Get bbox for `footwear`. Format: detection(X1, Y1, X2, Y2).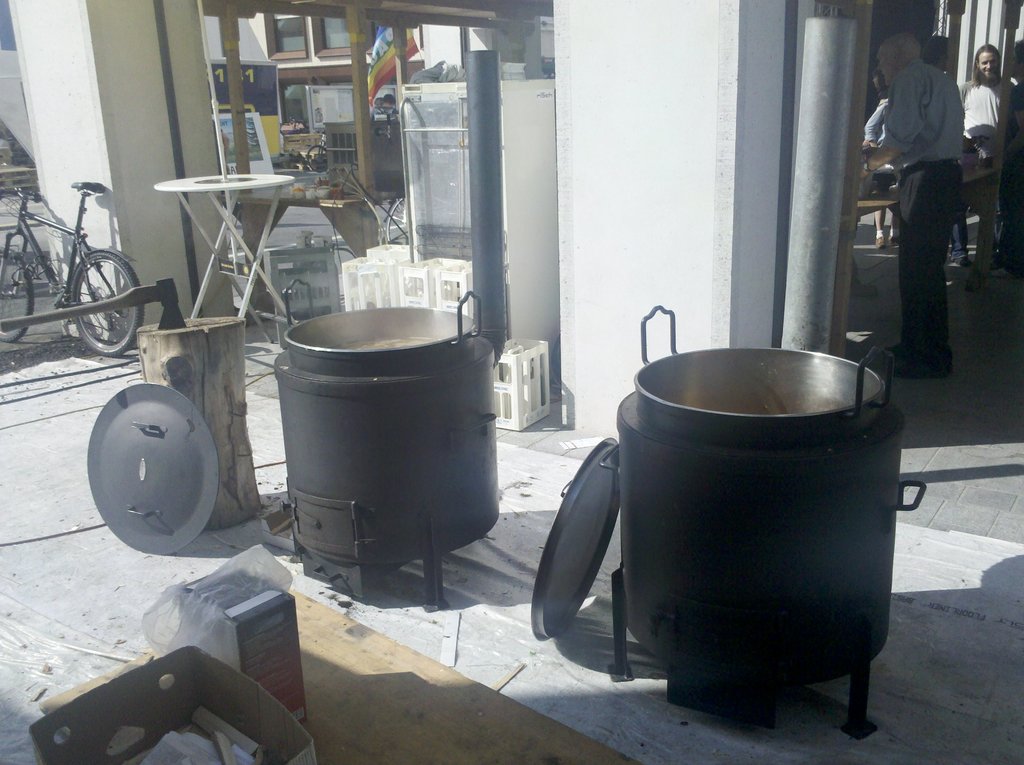
detection(892, 350, 952, 382).
